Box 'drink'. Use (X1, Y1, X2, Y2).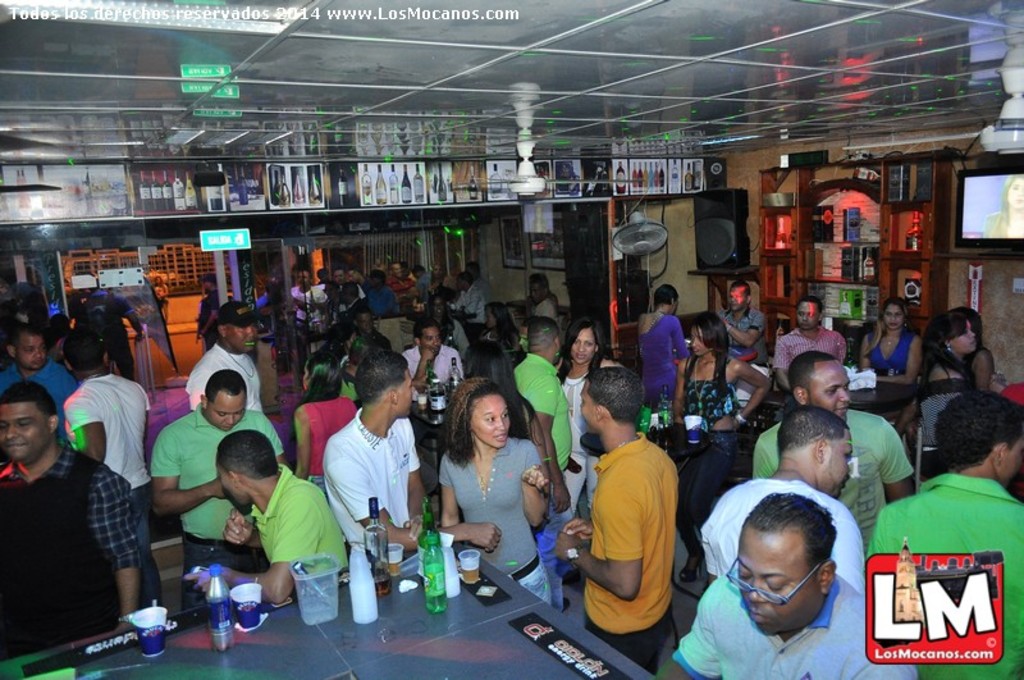
(212, 645, 237, 651).
